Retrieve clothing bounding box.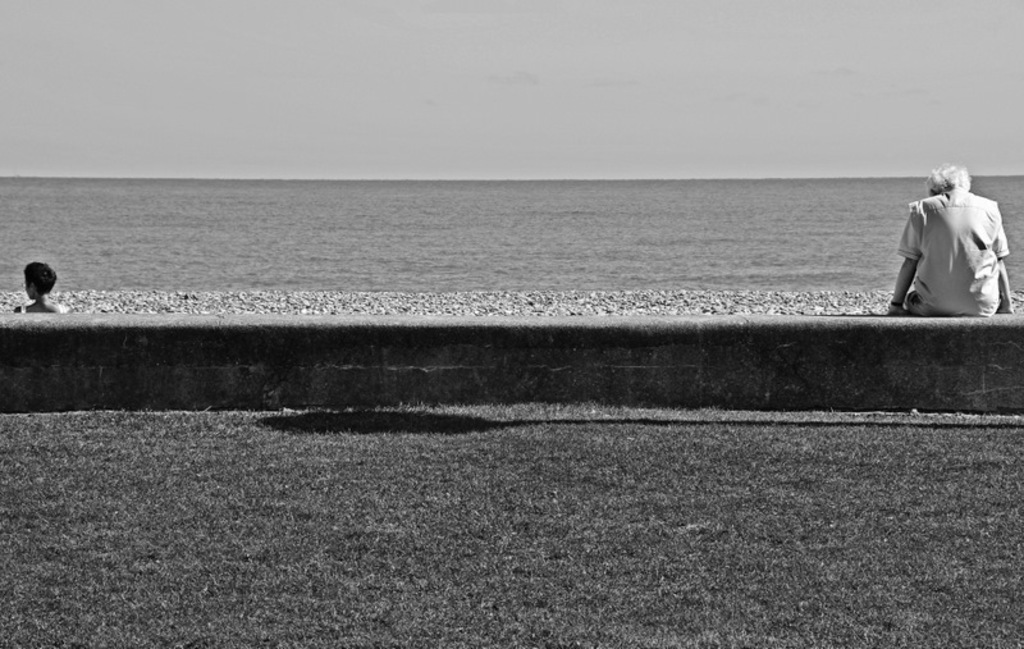
Bounding box: 897/163/1010/316.
